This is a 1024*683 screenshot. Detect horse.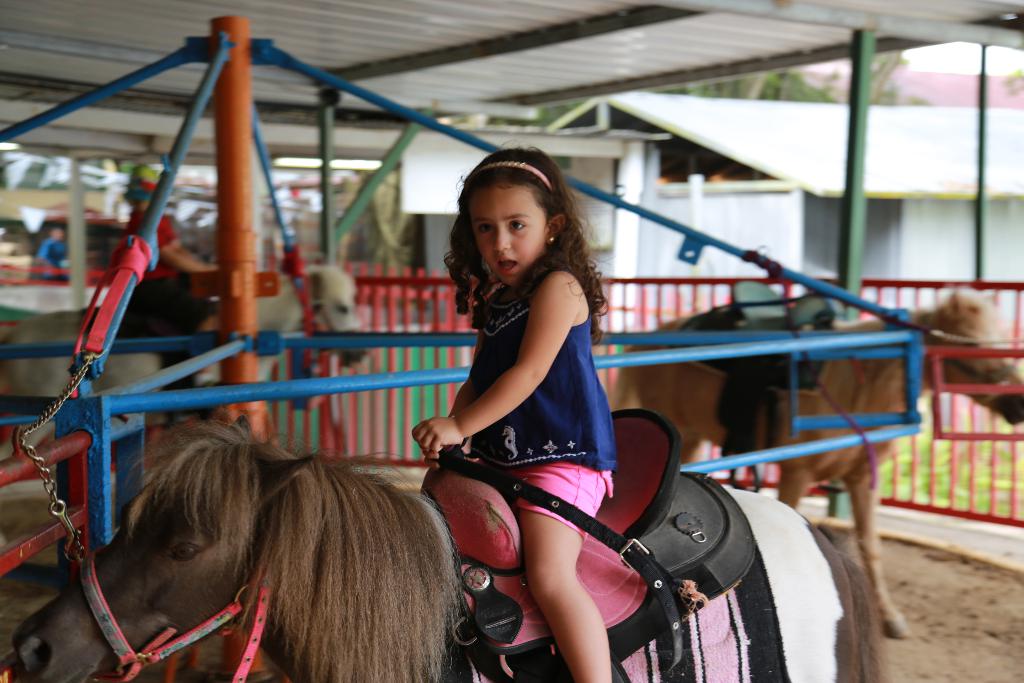
x1=607, y1=284, x2=1023, y2=638.
